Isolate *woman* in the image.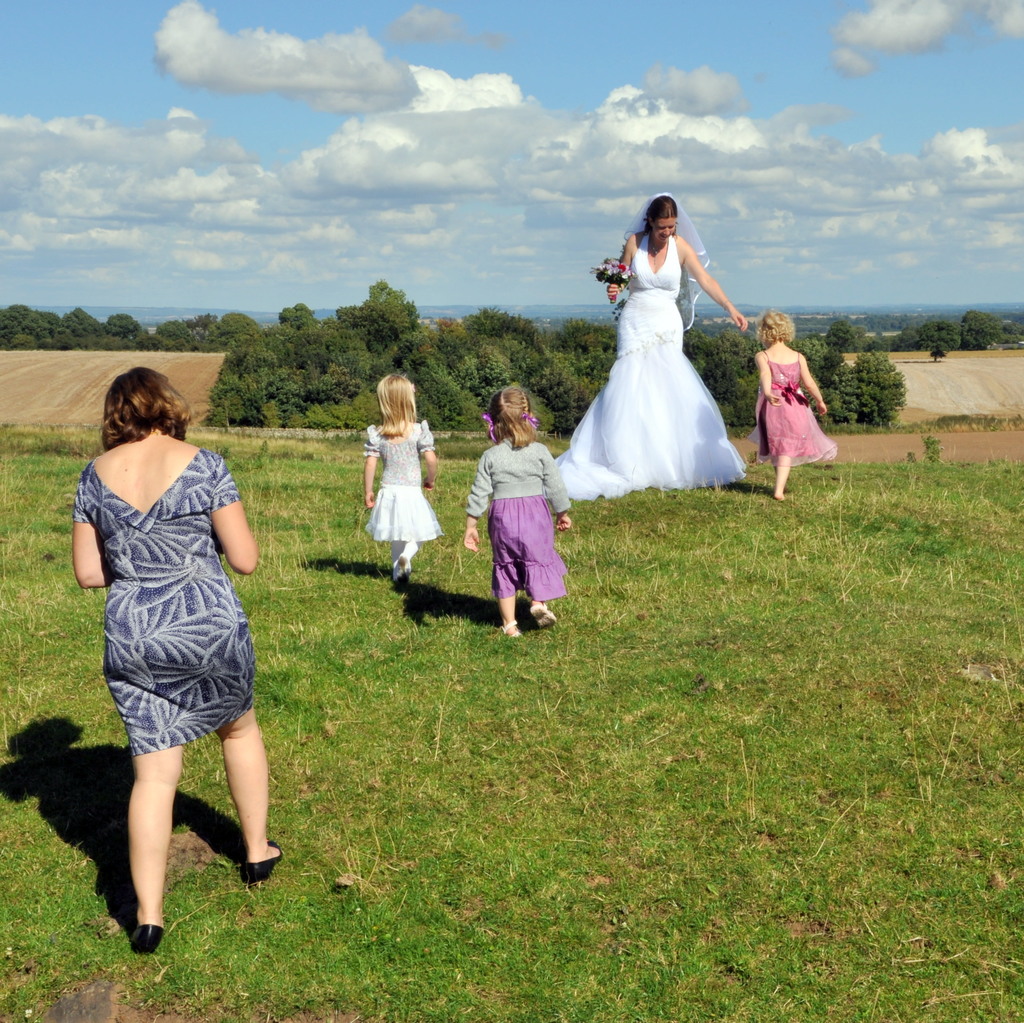
Isolated region: rect(575, 184, 758, 506).
